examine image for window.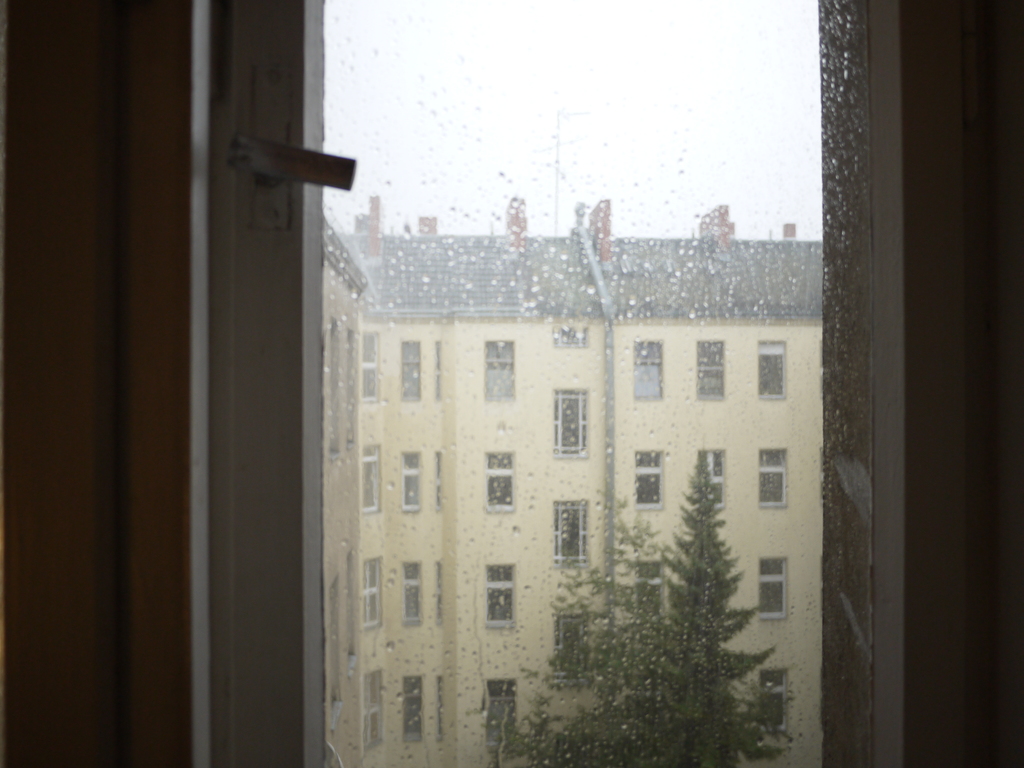
Examination result: (x1=634, y1=450, x2=663, y2=508).
